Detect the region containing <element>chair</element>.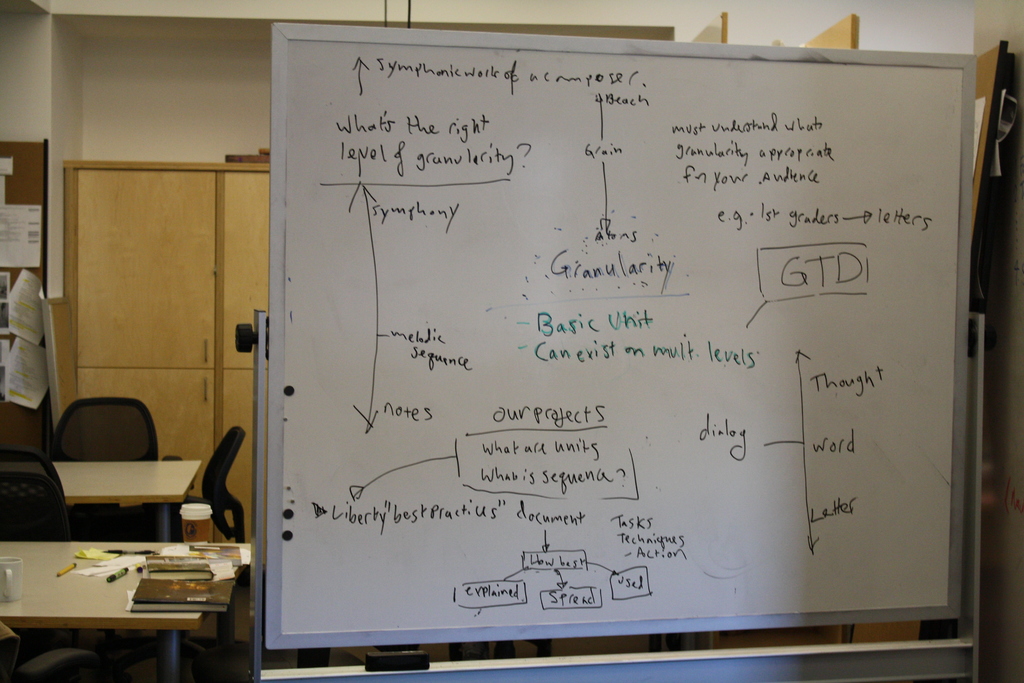
(0,625,99,682).
